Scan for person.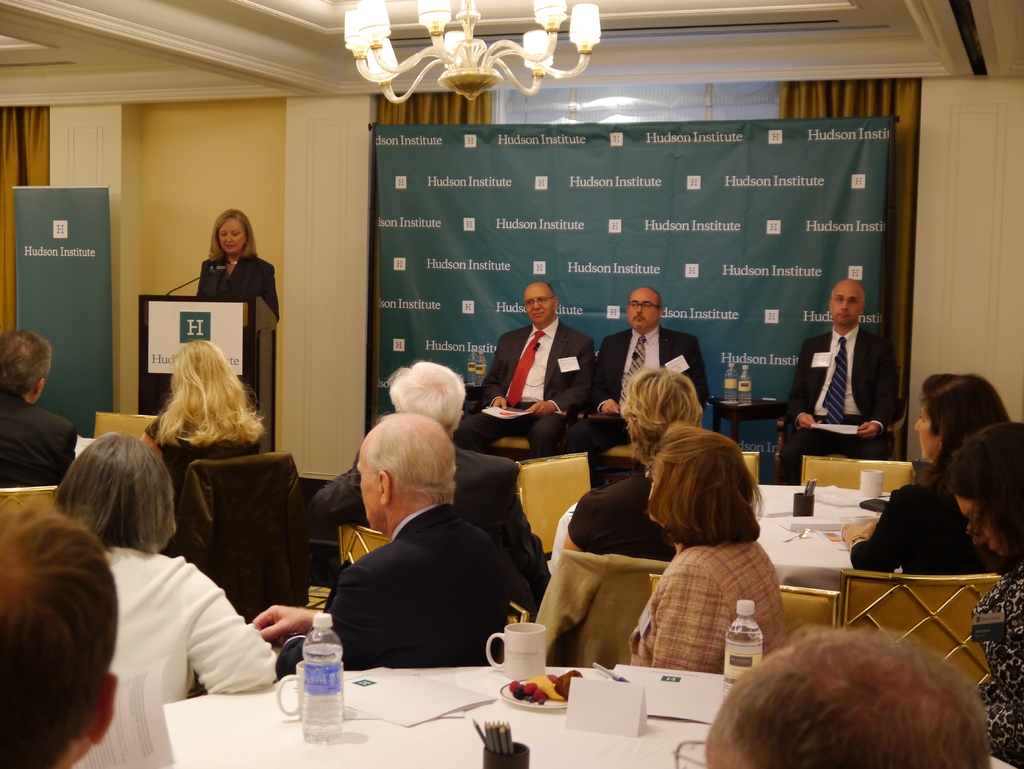
Scan result: box(247, 415, 547, 665).
